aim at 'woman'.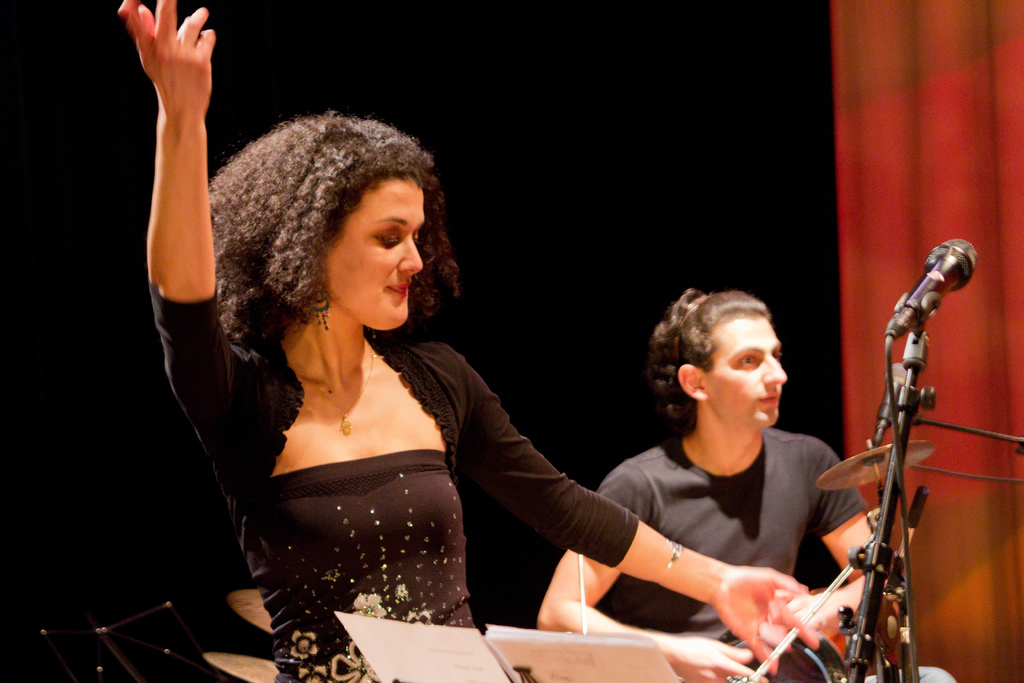
Aimed at bbox(189, 128, 777, 650).
